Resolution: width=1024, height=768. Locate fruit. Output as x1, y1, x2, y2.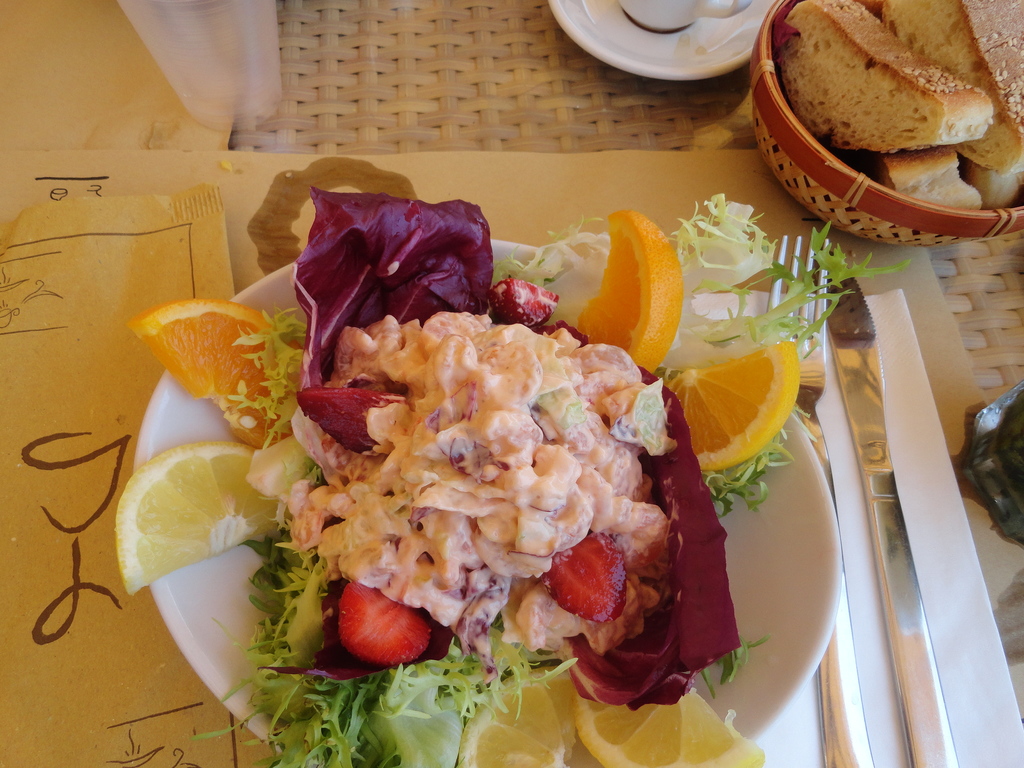
123, 292, 300, 448.
